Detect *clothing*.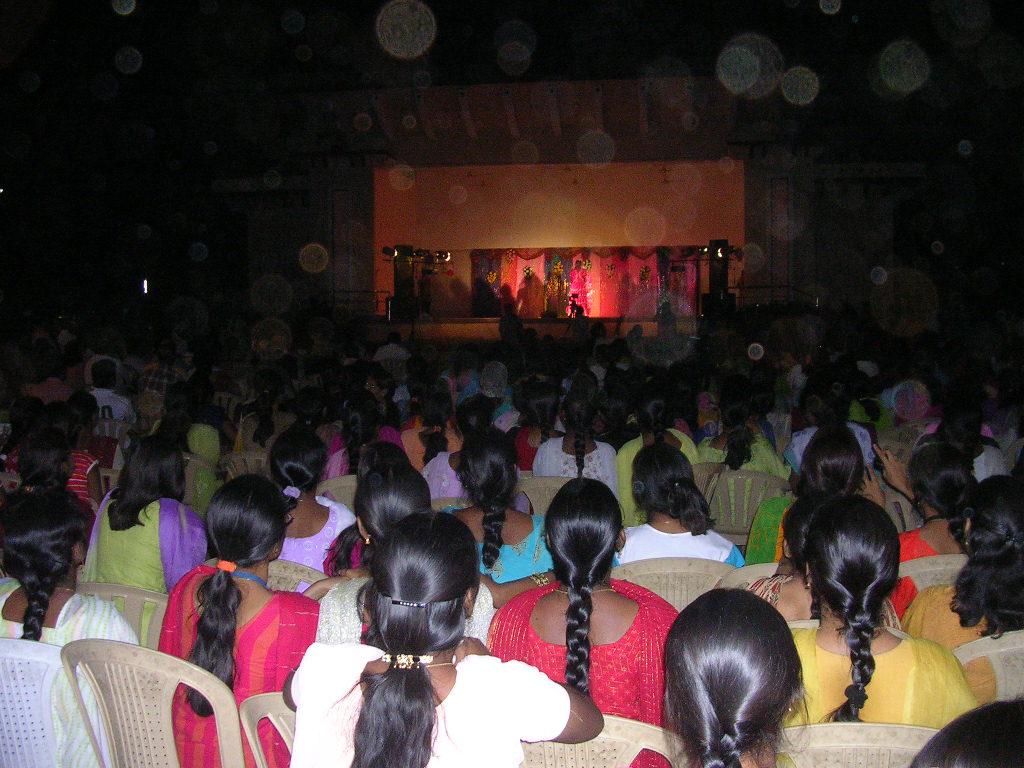
Detected at {"left": 591, "top": 524, "right": 757, "bottom": 581}.
